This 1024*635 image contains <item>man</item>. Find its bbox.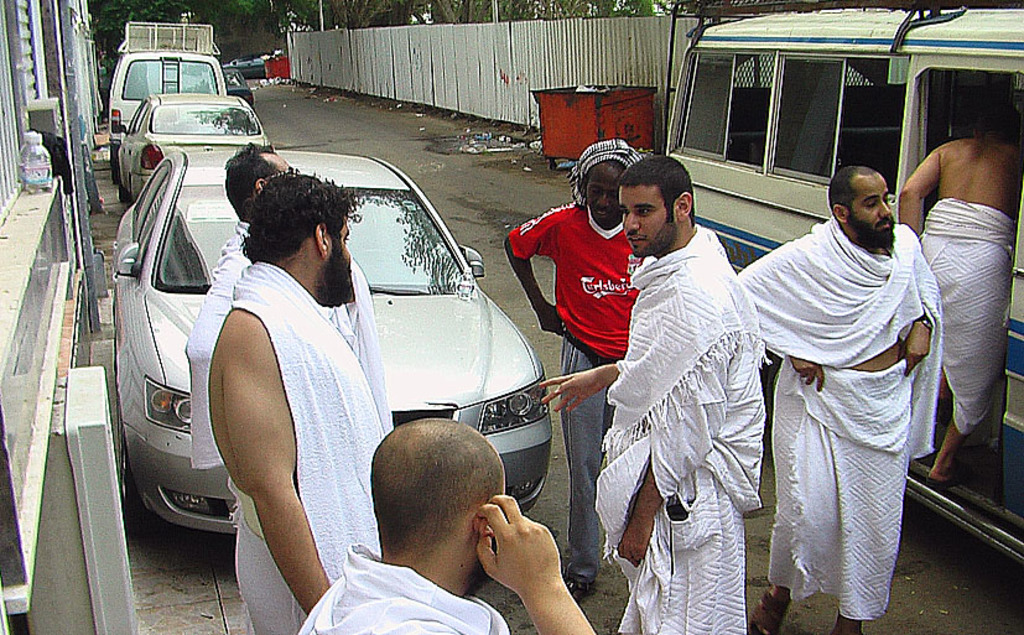
l=899, t=108, r=1023, b=479.
